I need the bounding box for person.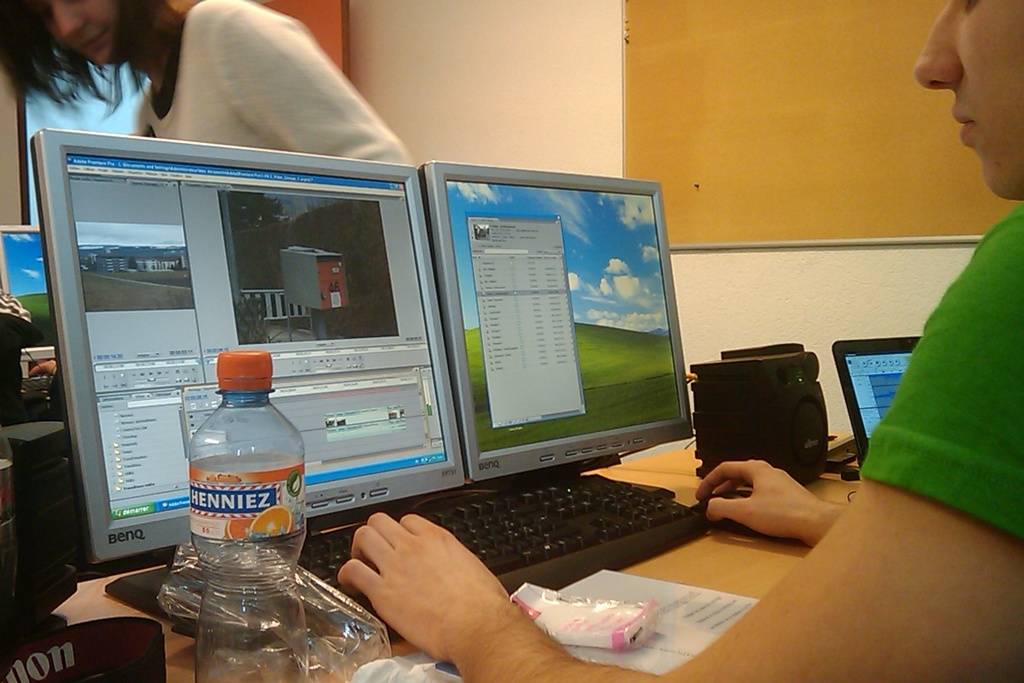
Here it is: pyautogui.locateOnScreen(337, 0, 1023, 682).
